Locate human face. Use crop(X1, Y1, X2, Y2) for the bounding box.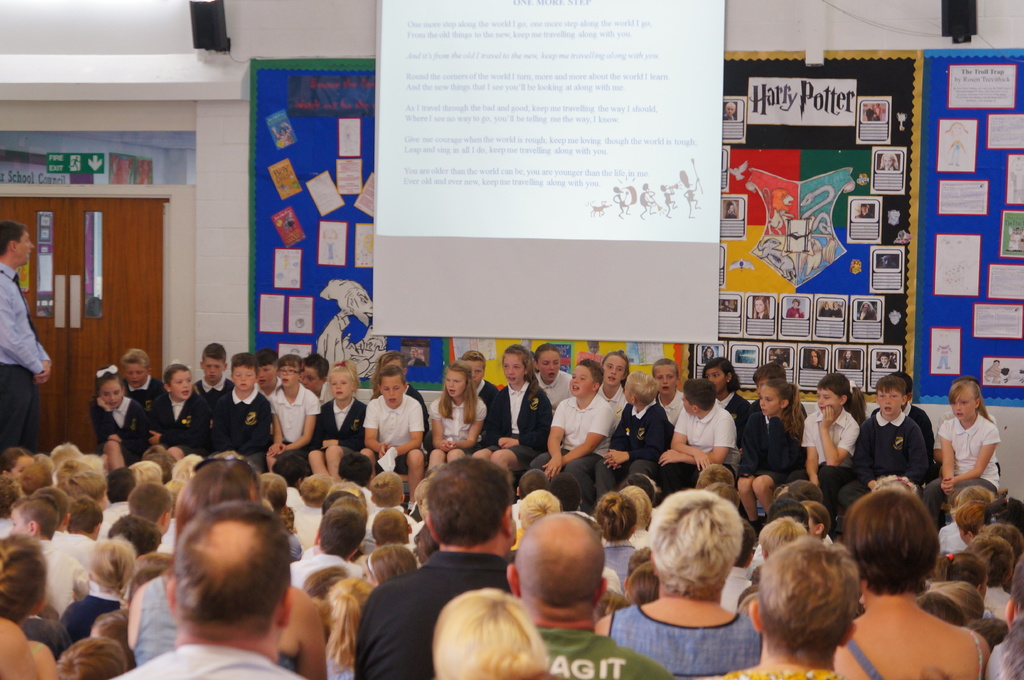
crop(538, 352, 561, 383).
